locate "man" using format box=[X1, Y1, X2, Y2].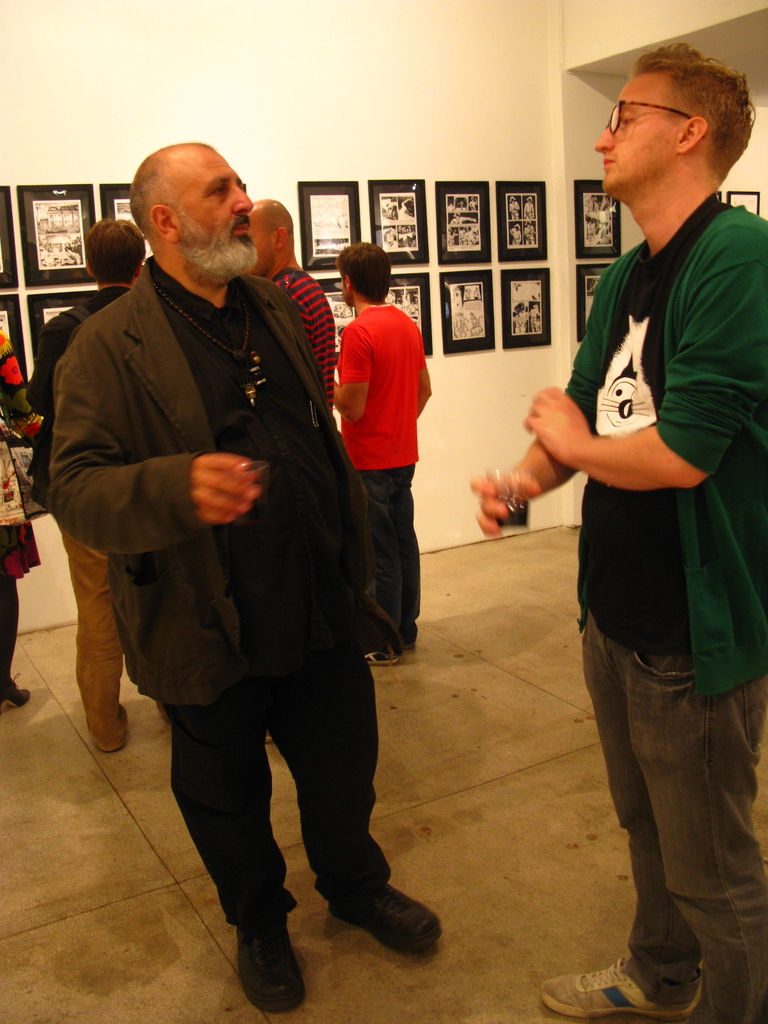
box=[472, 38, 767, 1023].
